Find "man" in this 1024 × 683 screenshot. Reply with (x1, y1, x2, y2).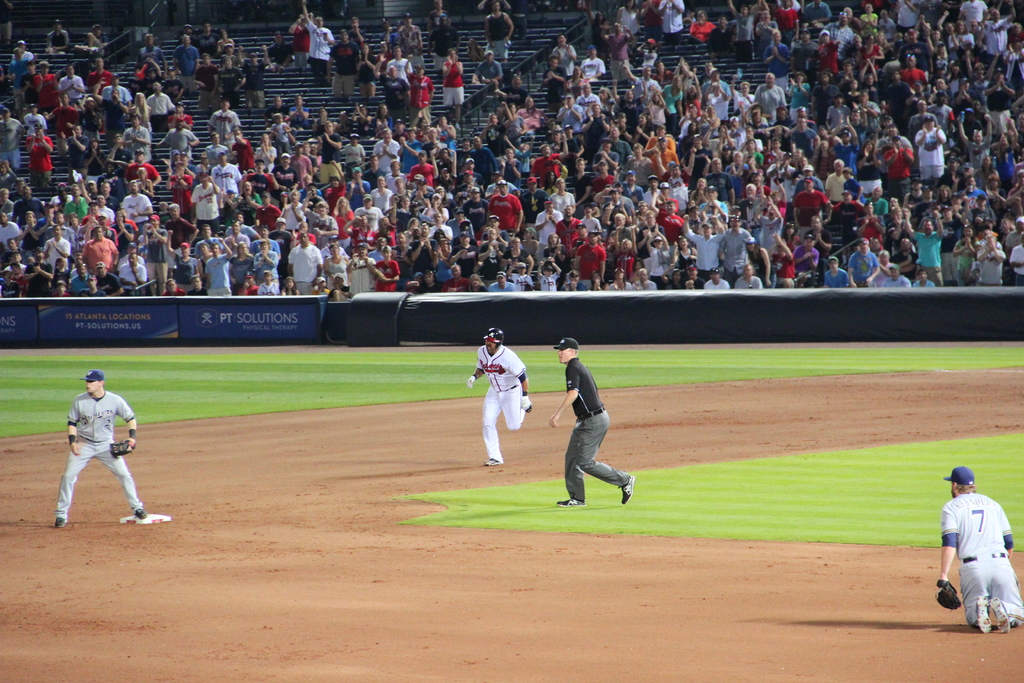
(466, 328, 536, 468).
